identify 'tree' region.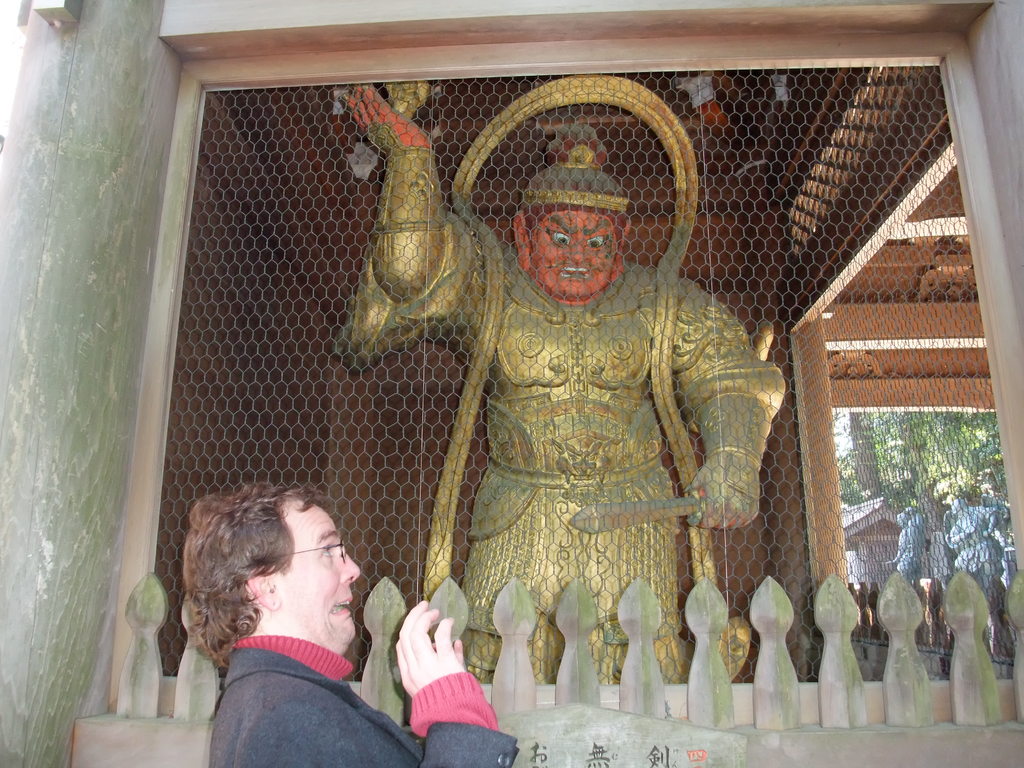
Region: box=[861, 406, 1006, 505].
